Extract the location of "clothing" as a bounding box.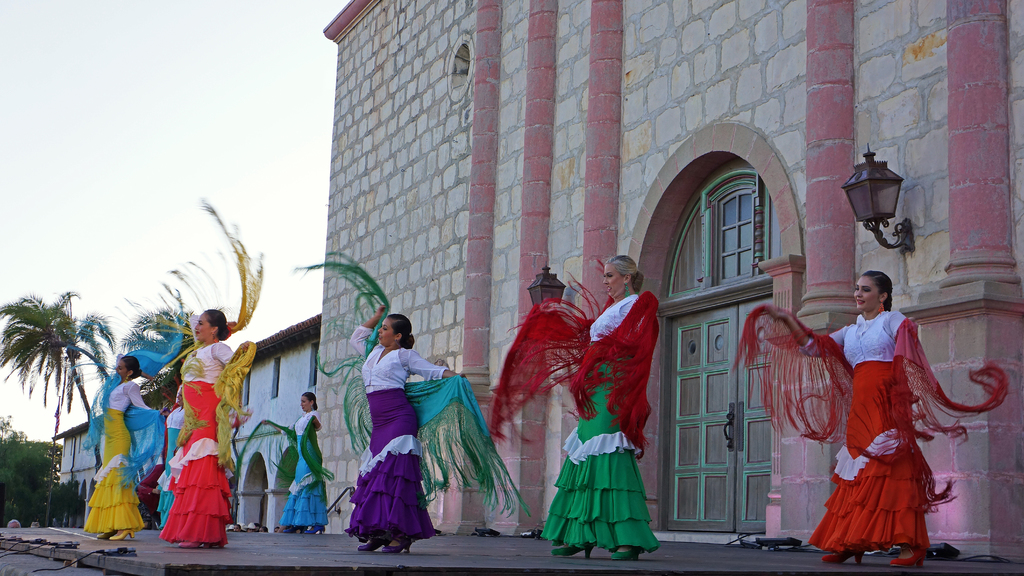
locate(540, 294, 666, 552).
